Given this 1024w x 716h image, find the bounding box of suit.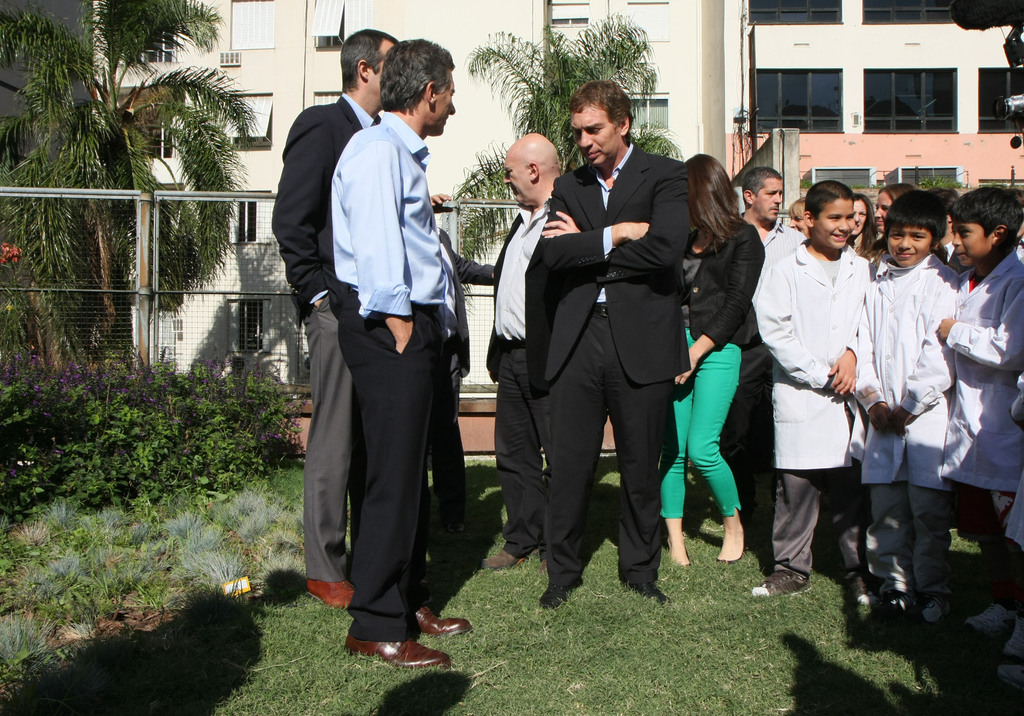
locate(674, 215, 761, 350).
